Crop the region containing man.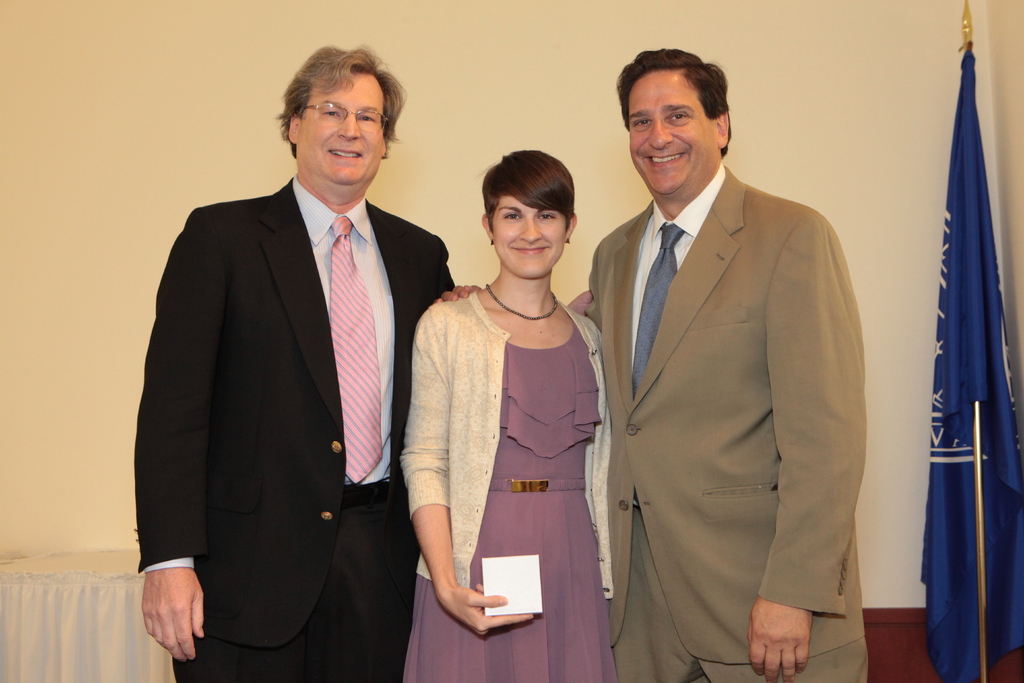
Crop region: l=424, t=42, r=874, b=682.
